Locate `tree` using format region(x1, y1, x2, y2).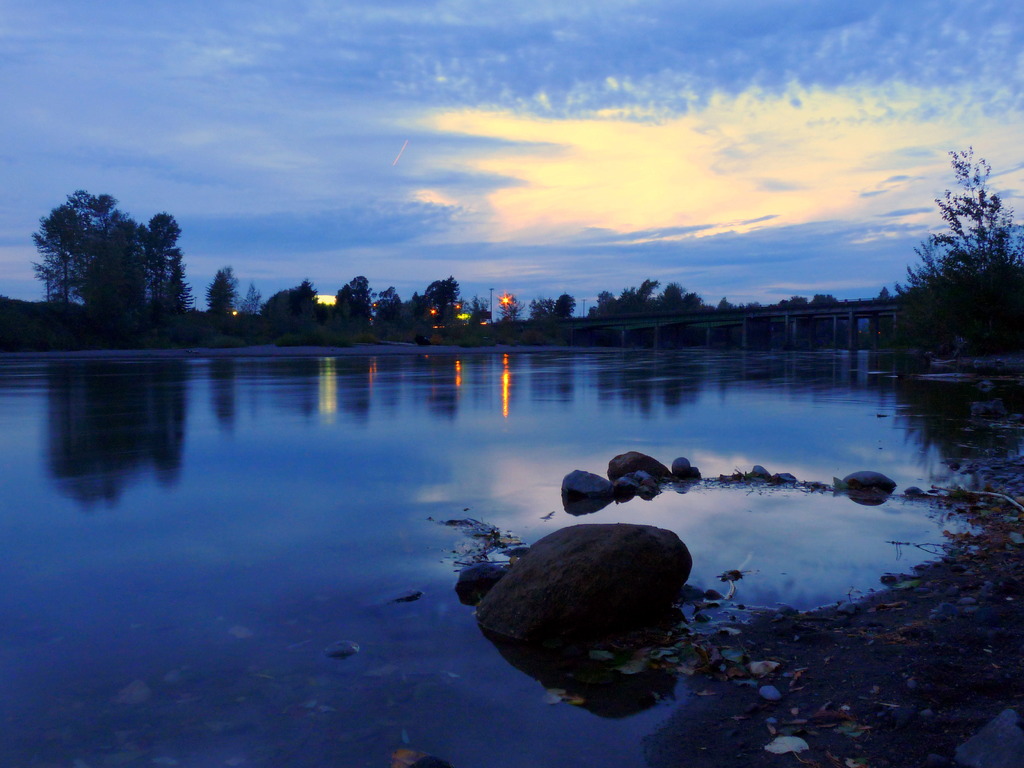
region(658, 281, 714, 331).
